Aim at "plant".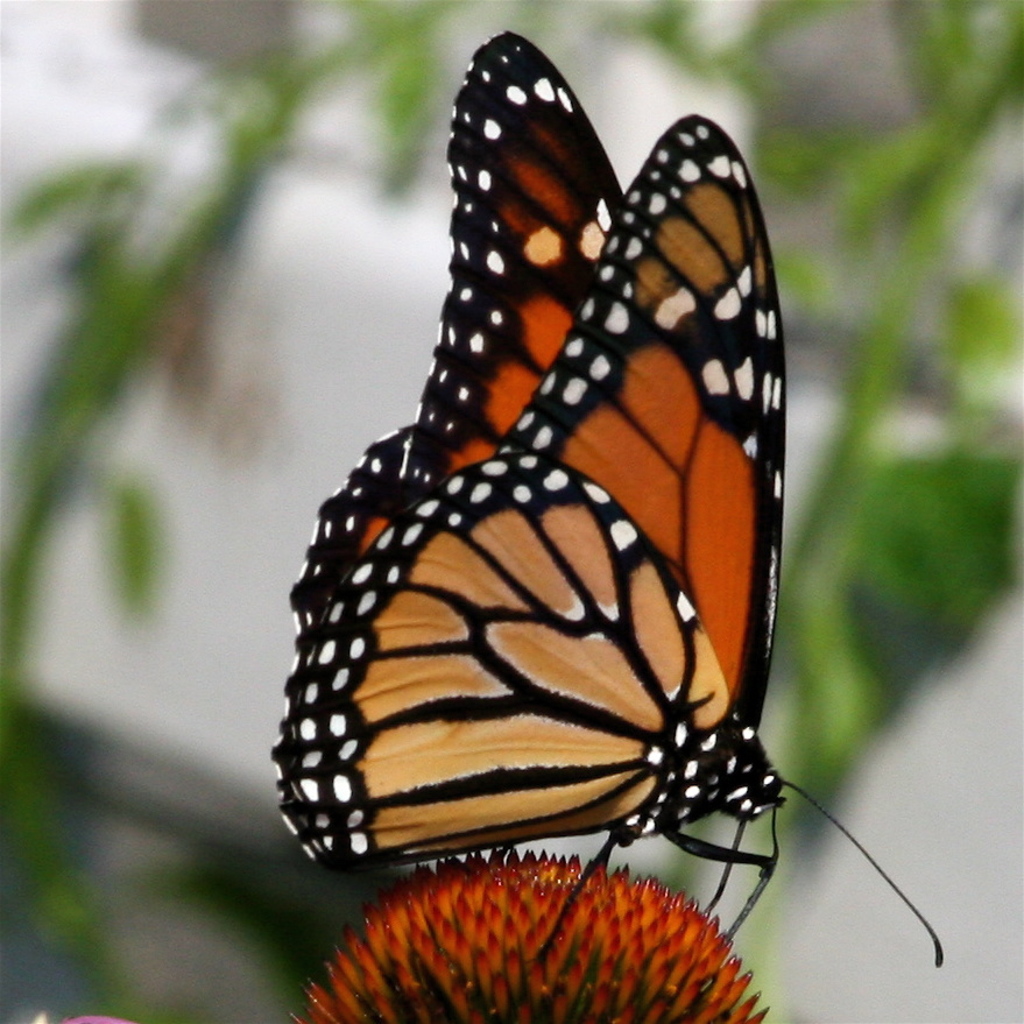
Aimed at Rect(0, 0, 466, 729).
